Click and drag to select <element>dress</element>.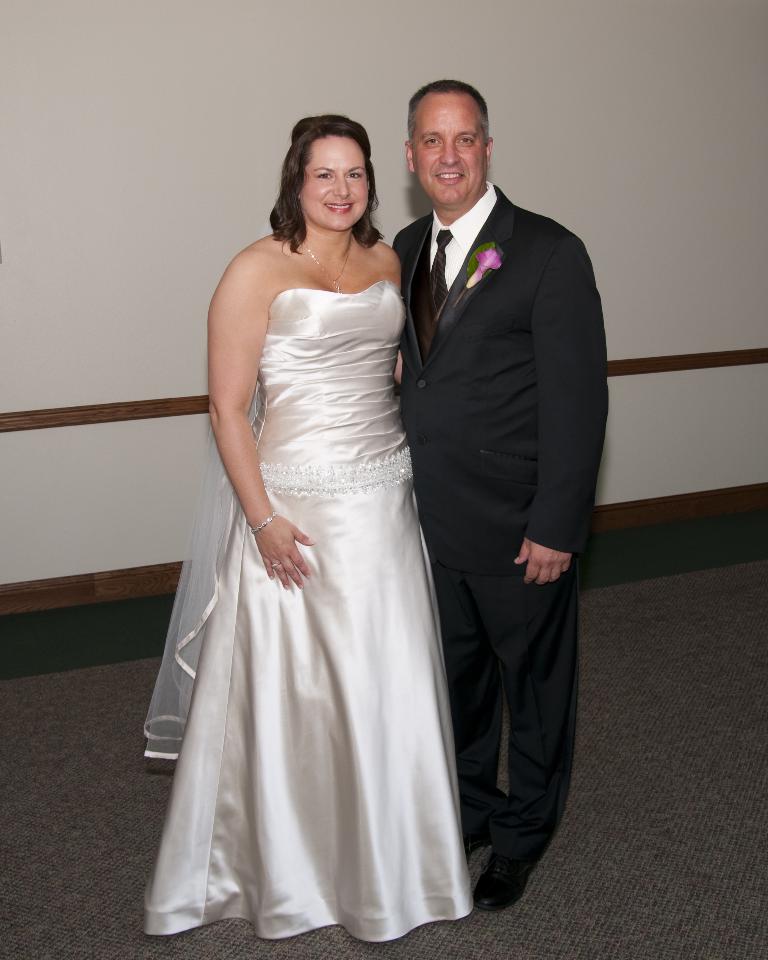
Selection: locate(138, 277, 479, 939).
